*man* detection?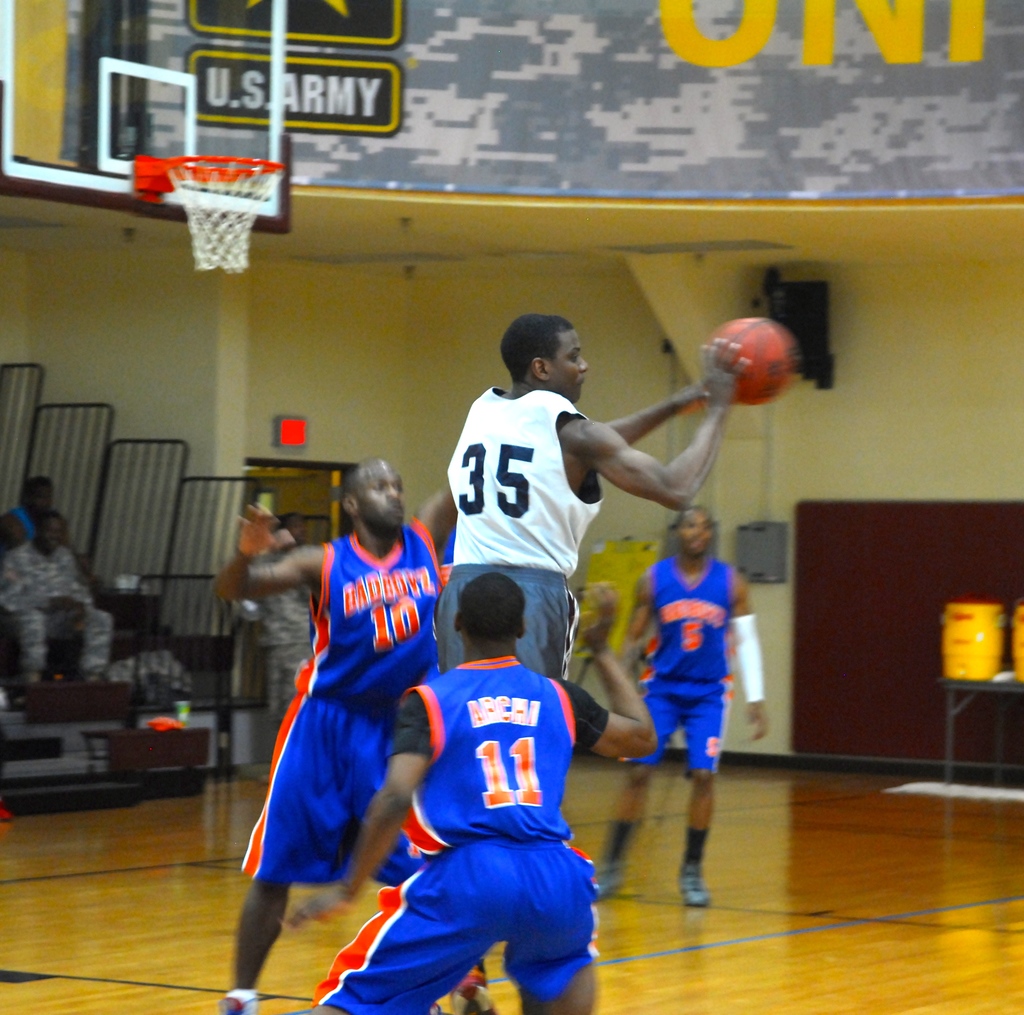
box(231, 509, 316, 741)
